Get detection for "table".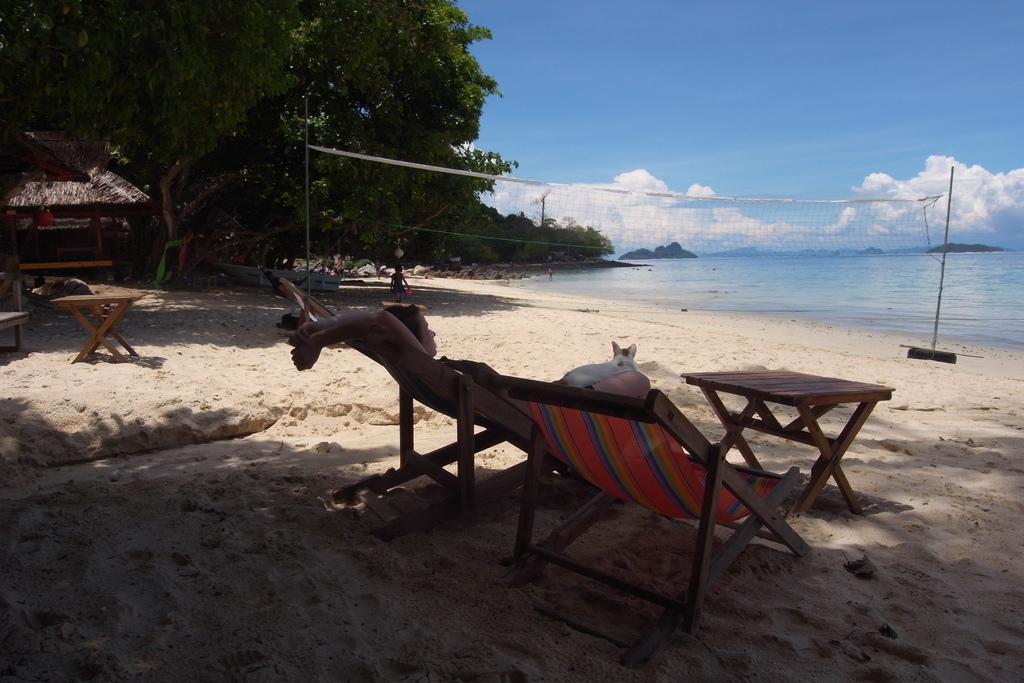
Detection: bbox=(678, 362, 899, 560).
